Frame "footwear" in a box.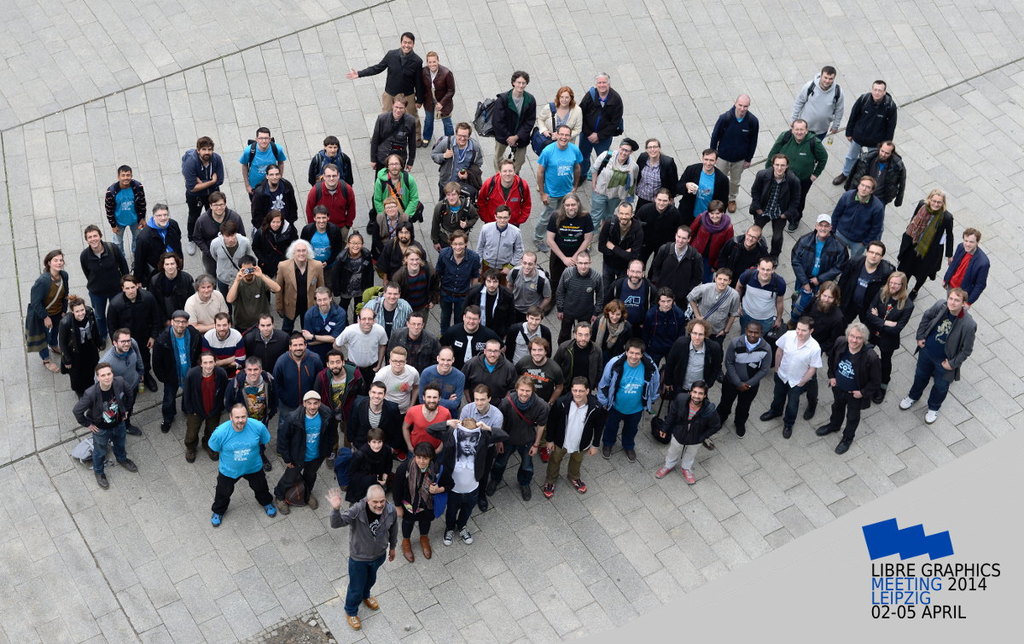
<box>899,394,918,409</box>.
